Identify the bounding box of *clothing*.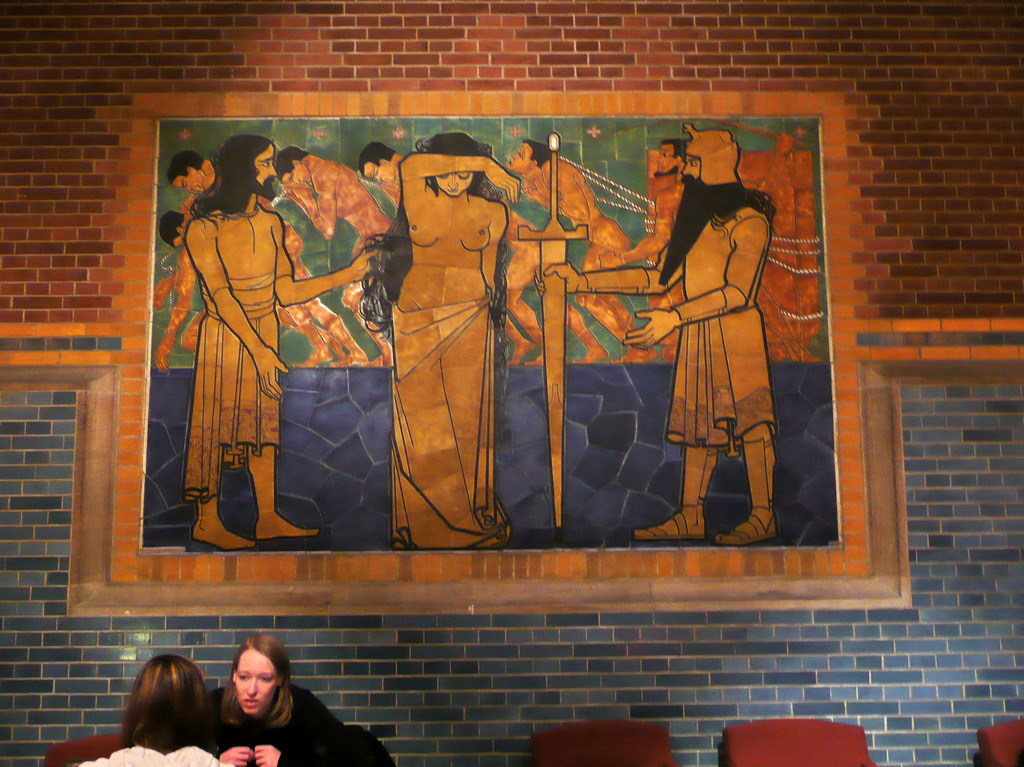
[192, 671, 357, 766].
